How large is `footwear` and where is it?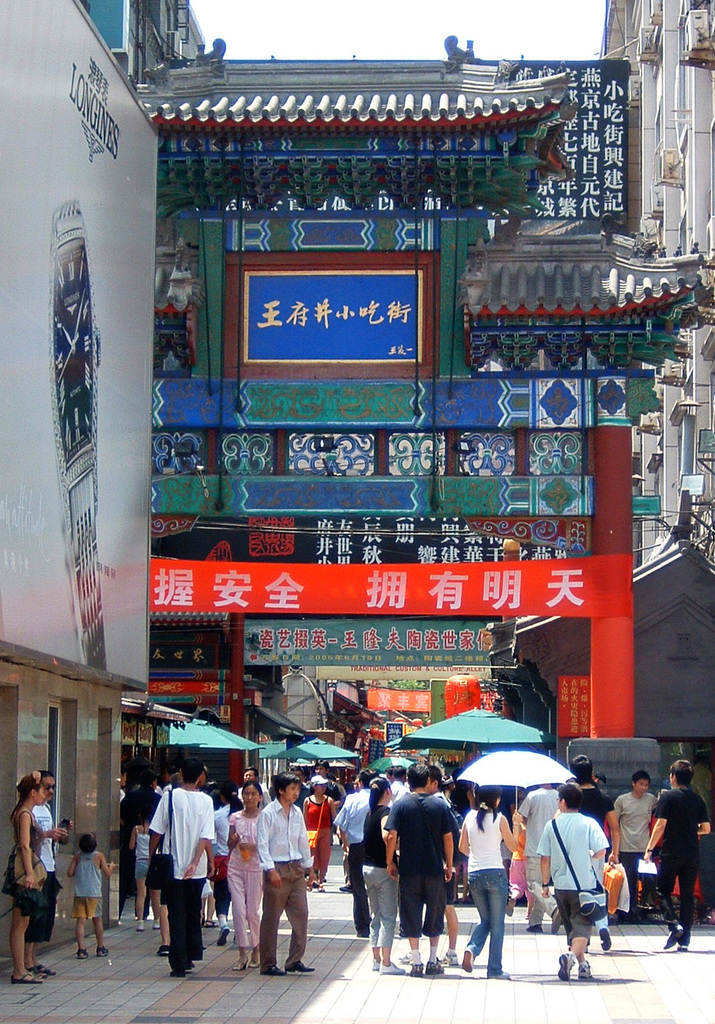
Bounding box: 551:908:561:935.
